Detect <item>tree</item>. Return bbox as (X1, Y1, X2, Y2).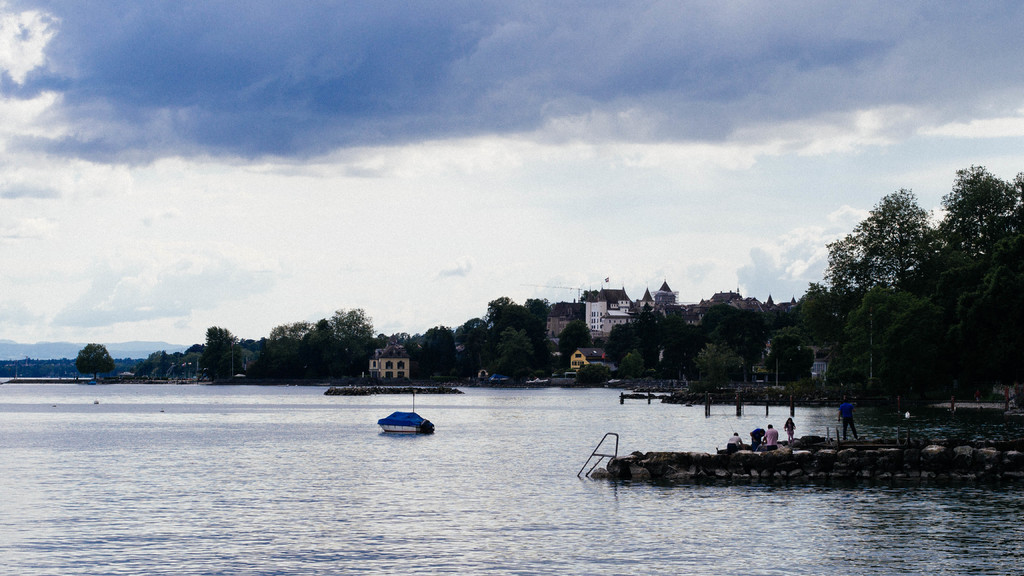
(70, 333, 122, 387).
